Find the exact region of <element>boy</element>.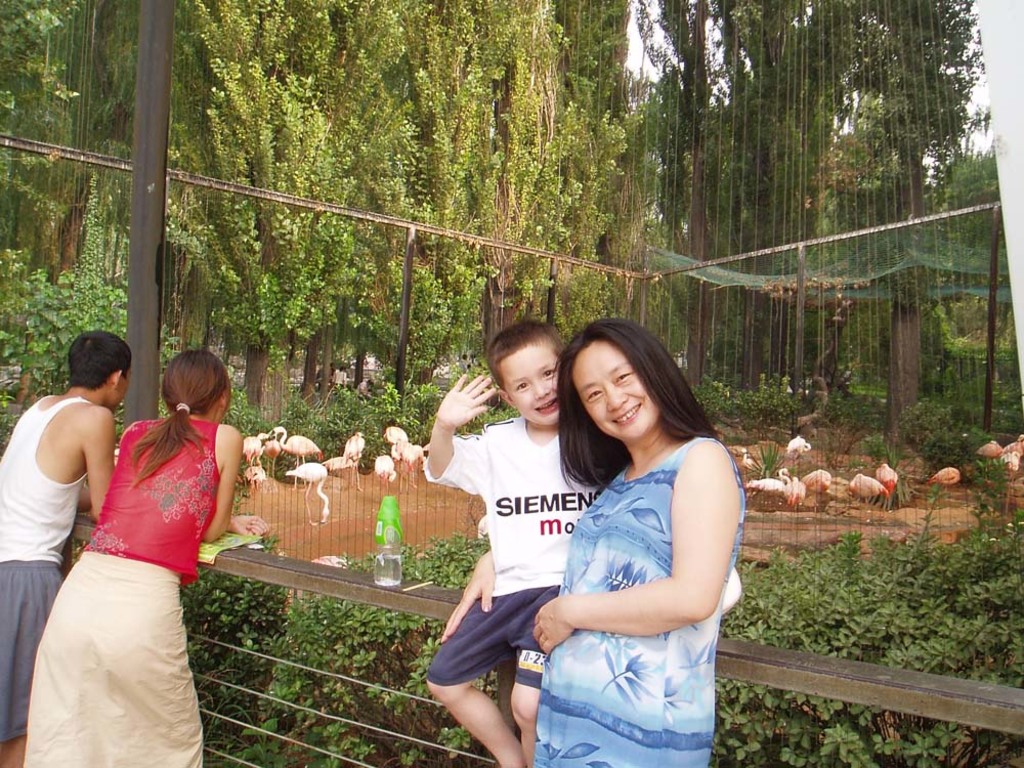
Exact region: (421, 324, 621, 767).
